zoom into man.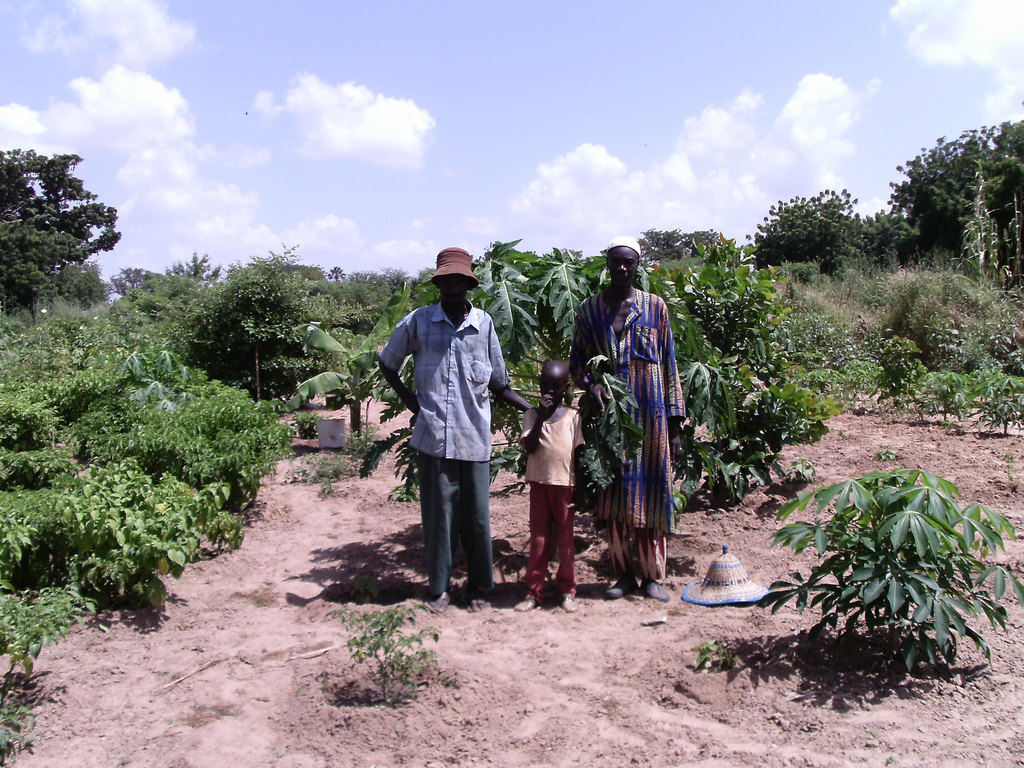
Zoom target: (394,270,515,605).
